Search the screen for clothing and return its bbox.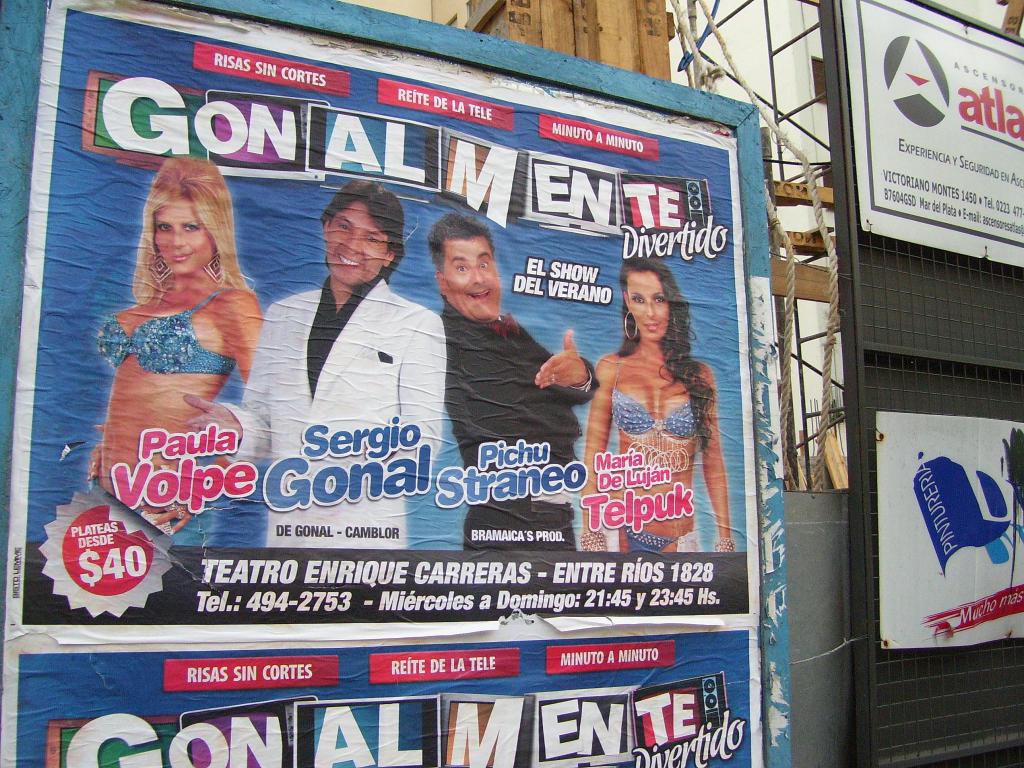
Found: [x1=92, y1=471, x2=208, y2=549].
